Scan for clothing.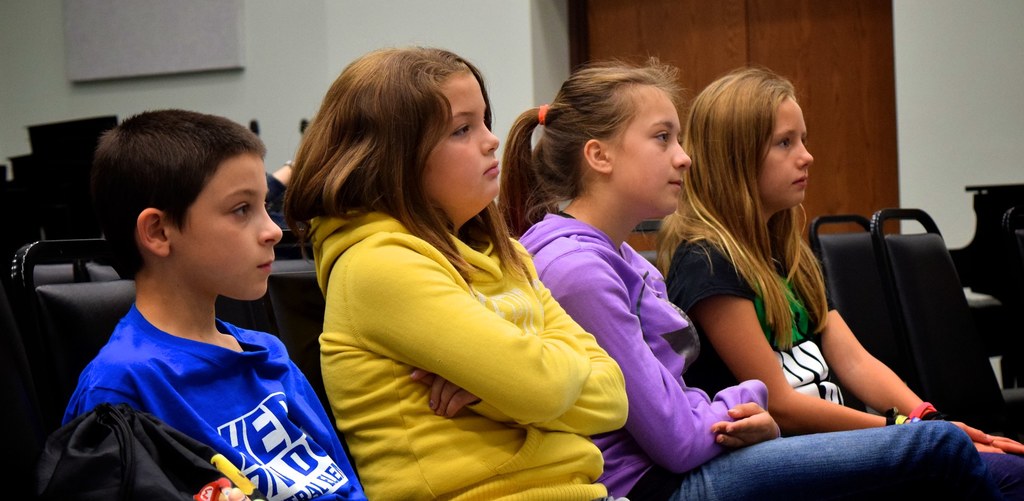
Scan result: l=515, t=206, r=1023, b=500.
